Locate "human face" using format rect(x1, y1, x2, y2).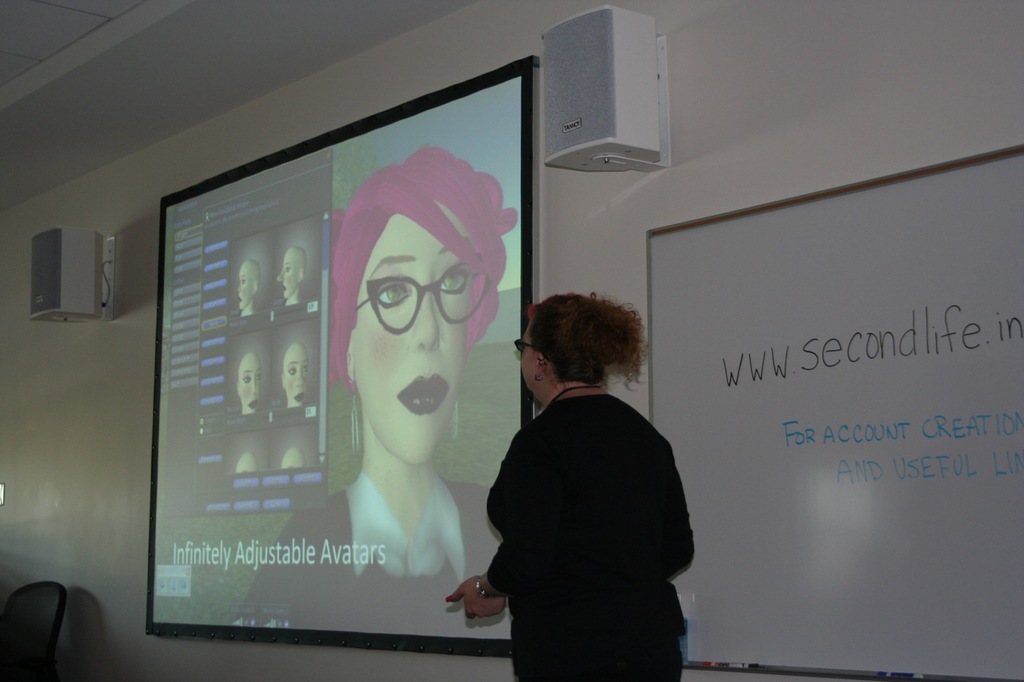
rect(522, 322, 541, 395).
